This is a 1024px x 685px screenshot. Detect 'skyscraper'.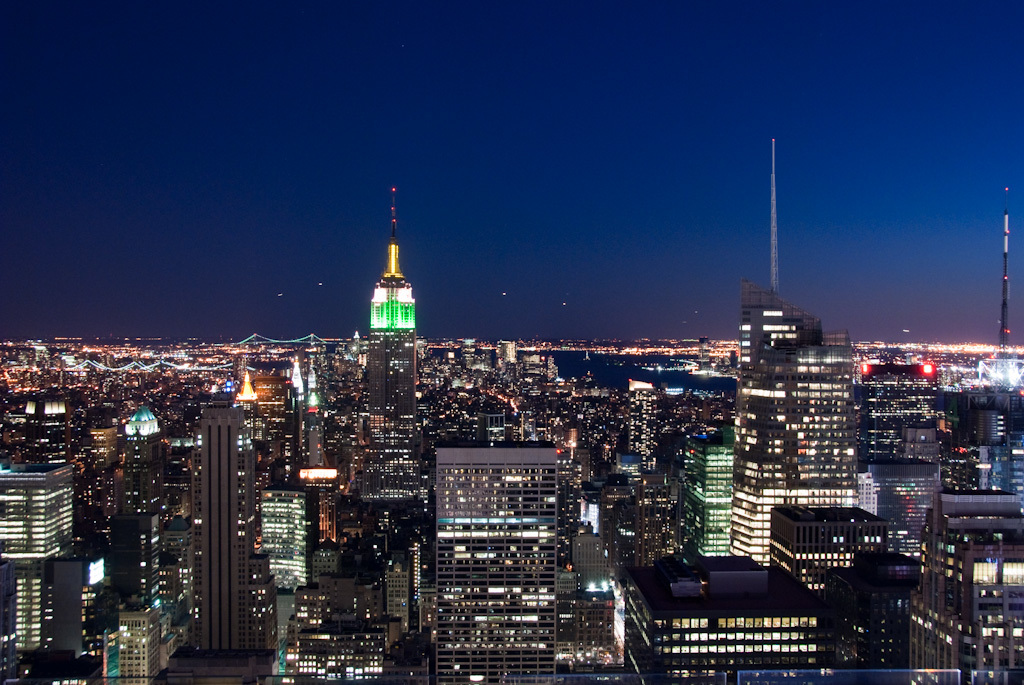
(x1=617, y1=543, x2=838, y2=684).
